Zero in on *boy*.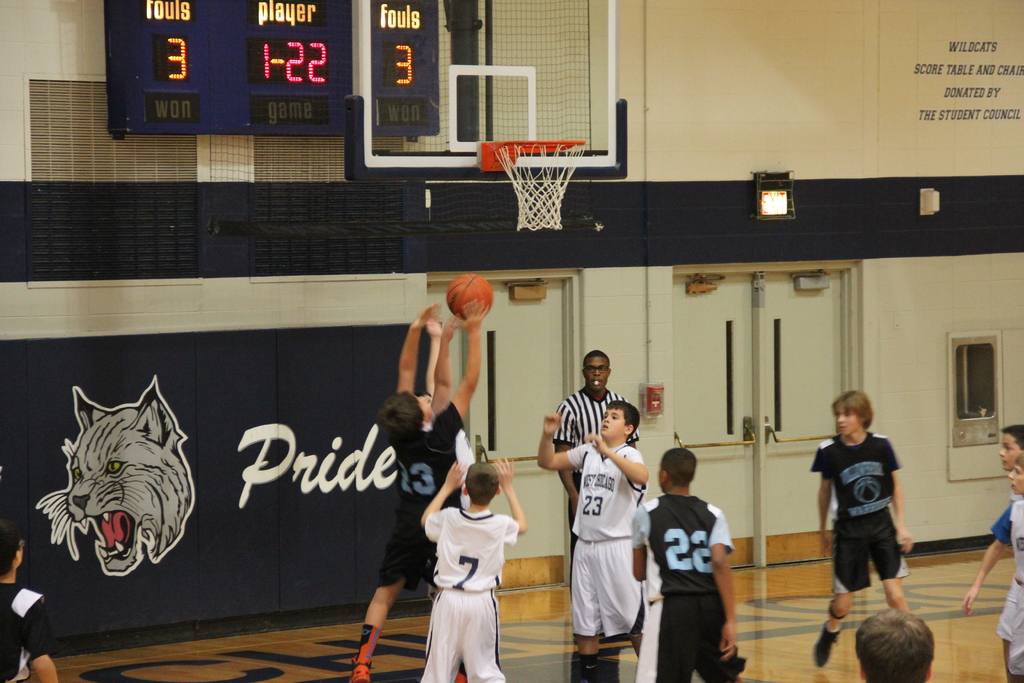
Zeroed in: 0, 522, 64, 682.
